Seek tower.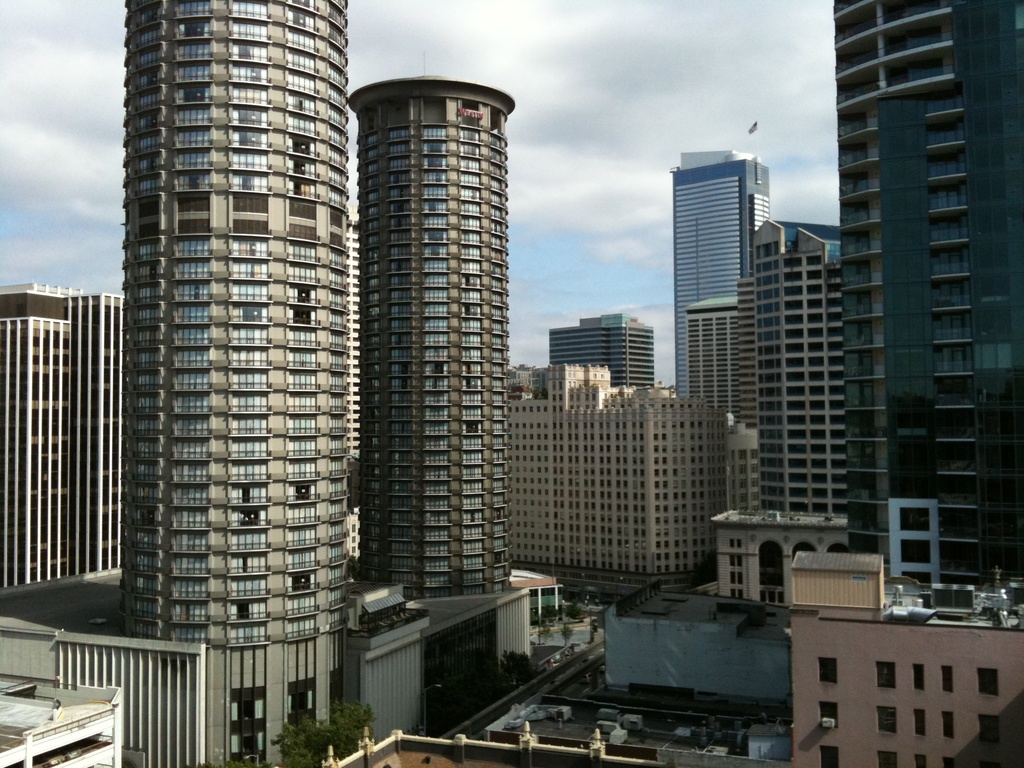
(x1=833, y1=0, x2=1022, y2=575).
